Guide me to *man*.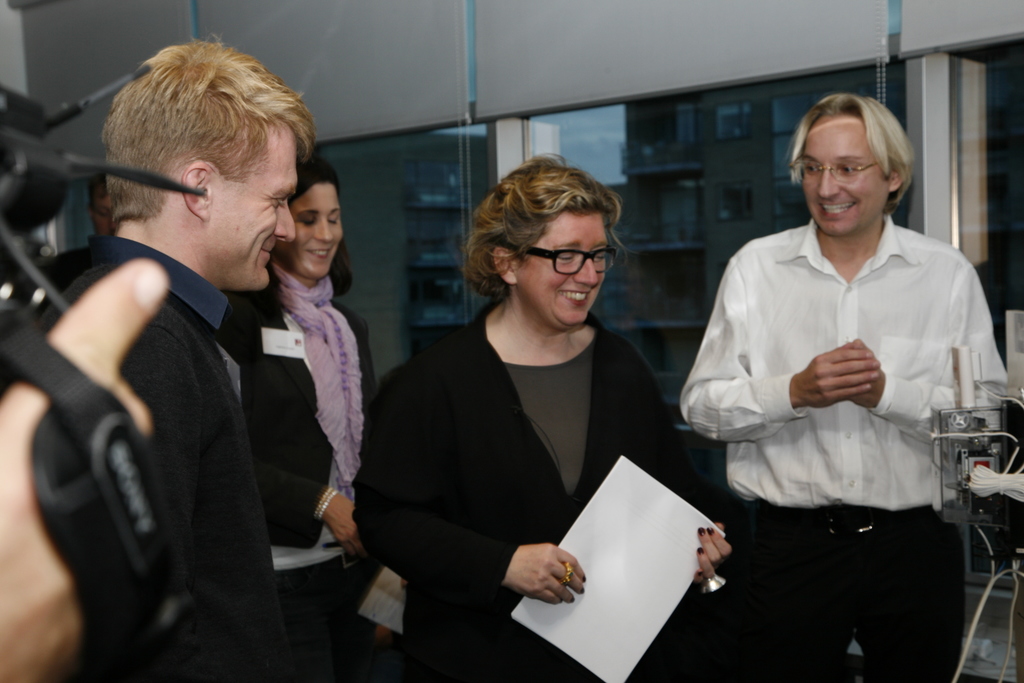
Guidance: <box>688,78,998,655</box>.
